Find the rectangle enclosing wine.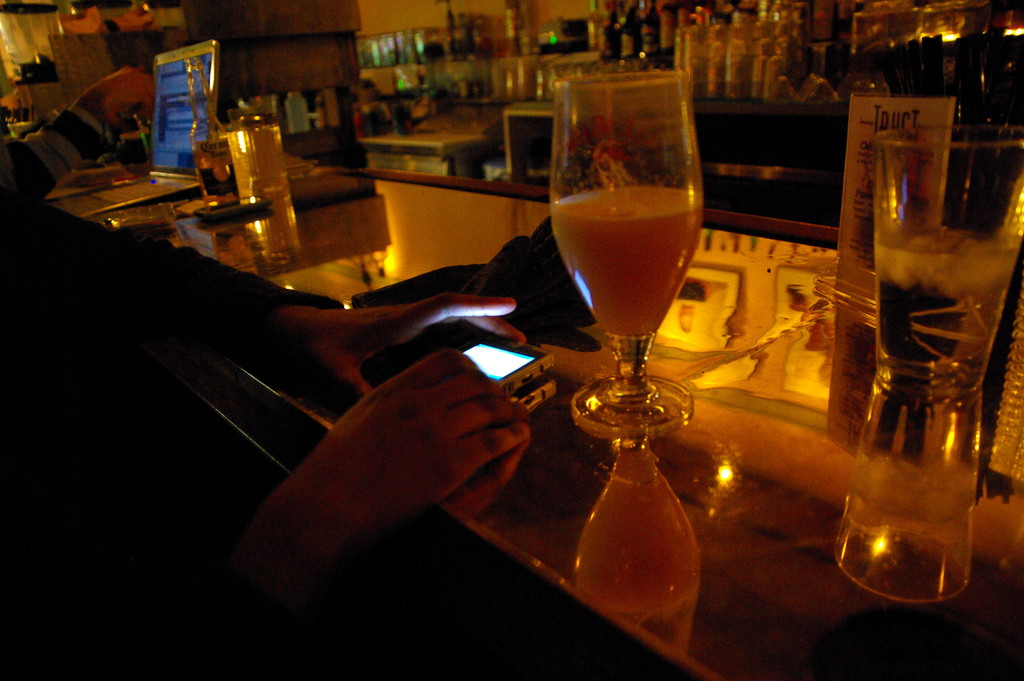
533,75,722,434.
